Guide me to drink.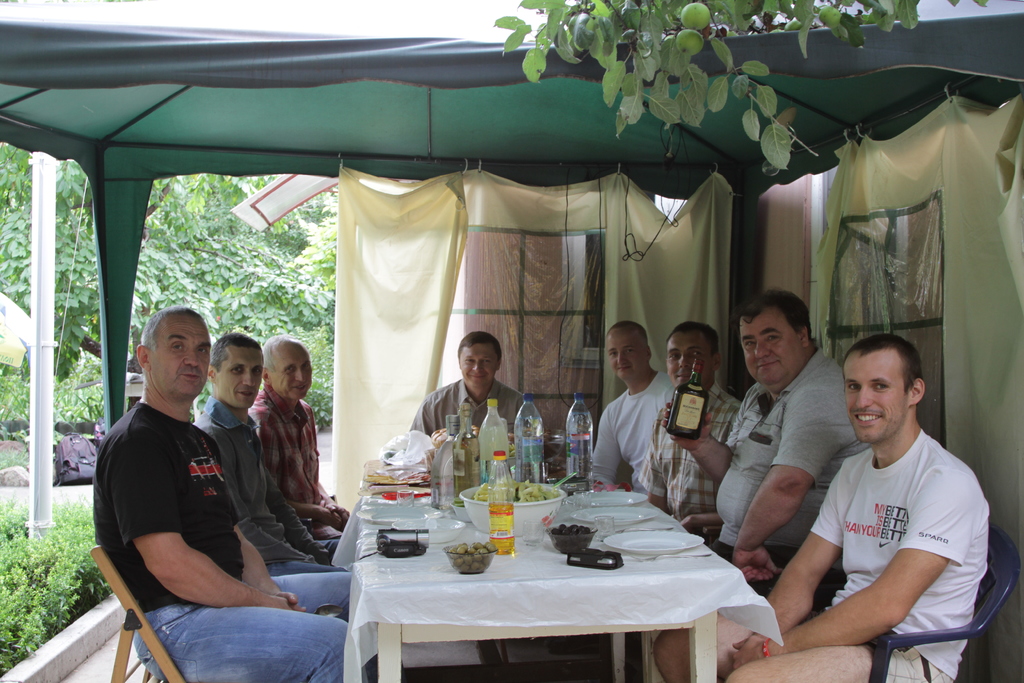
Guidance: [517,395,543,481].
